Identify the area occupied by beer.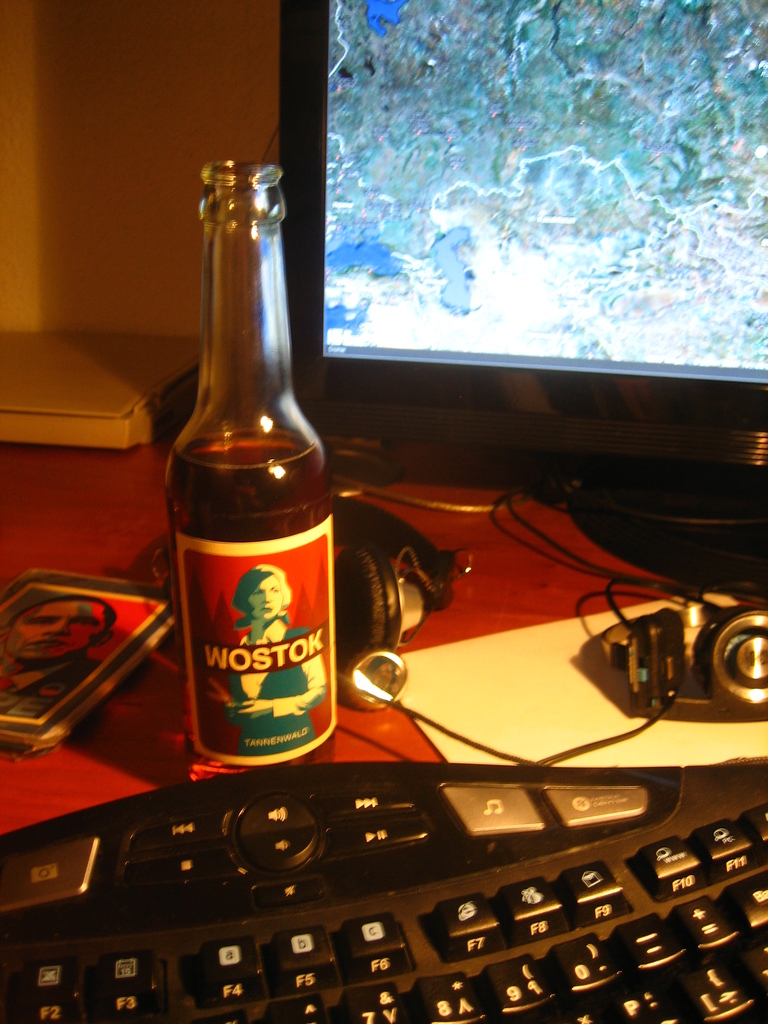
Area: (left=150, top=159, right=369, bottom=813).
